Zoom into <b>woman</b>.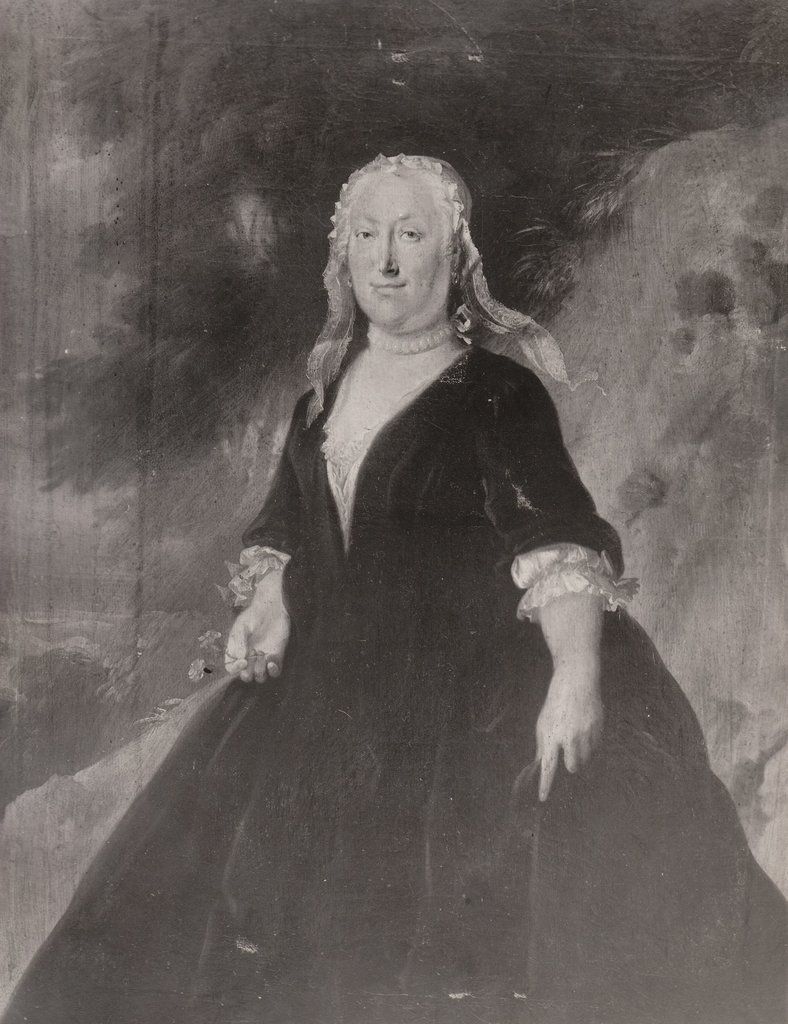
Zoom target: detection(0, 151, 787, 1023).
